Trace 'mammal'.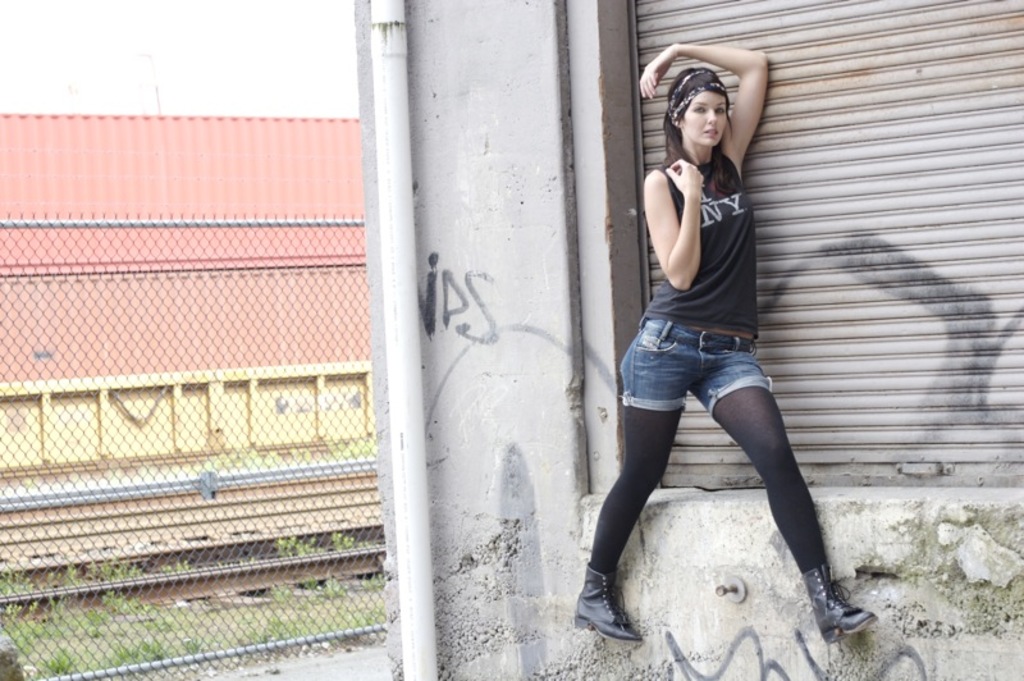
Traced to locate(575, 41, 874, 641).
